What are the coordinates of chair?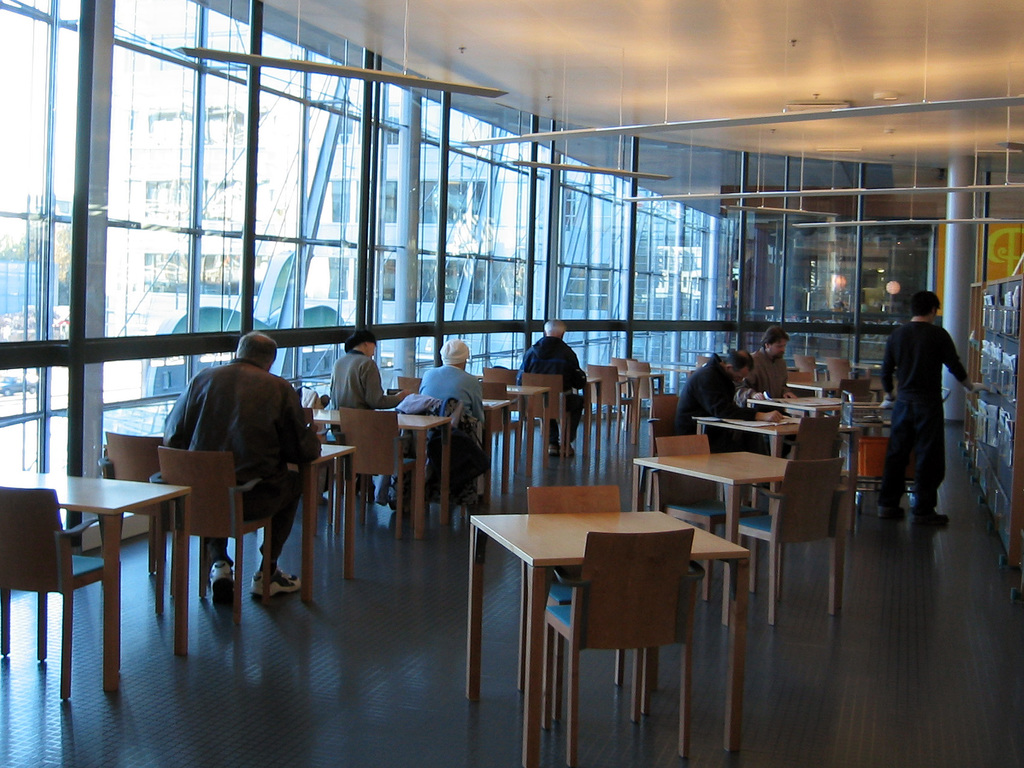
(527, 484, 622, 720).
